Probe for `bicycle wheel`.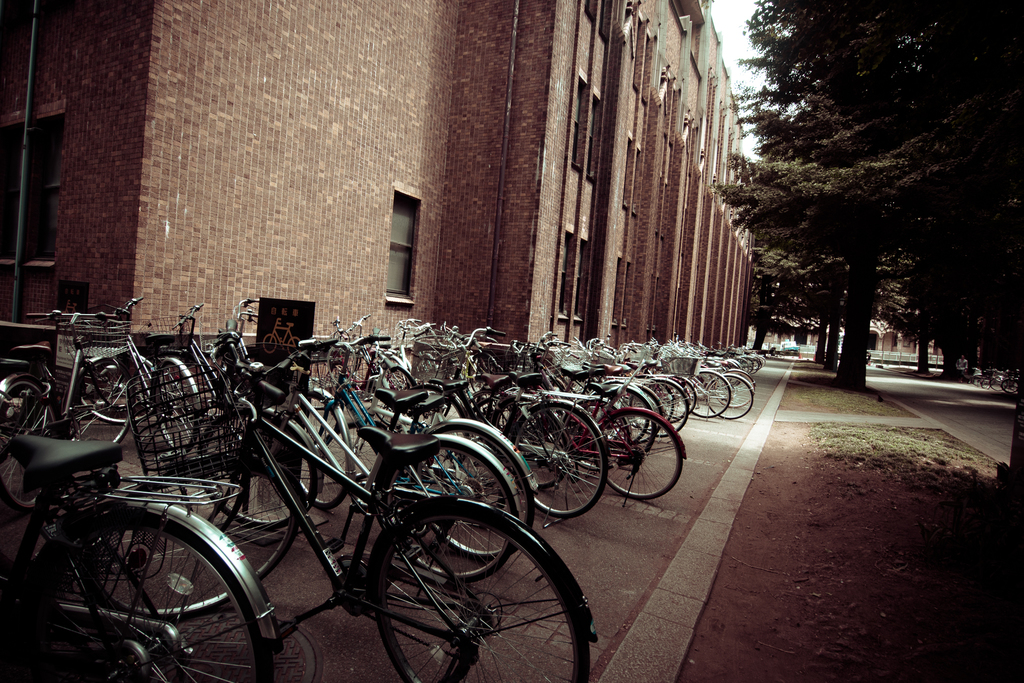
Probe result: locate(81, 354, 160, 424).
